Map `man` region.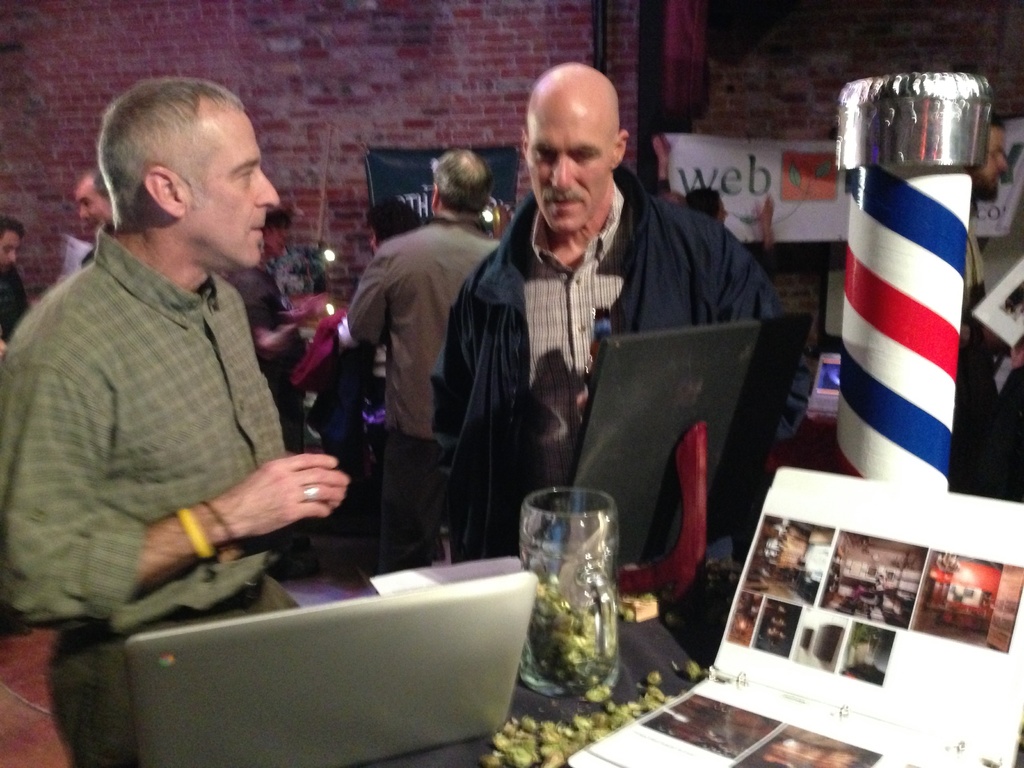
Mapped to select_region(431, 58, 778, 566).
